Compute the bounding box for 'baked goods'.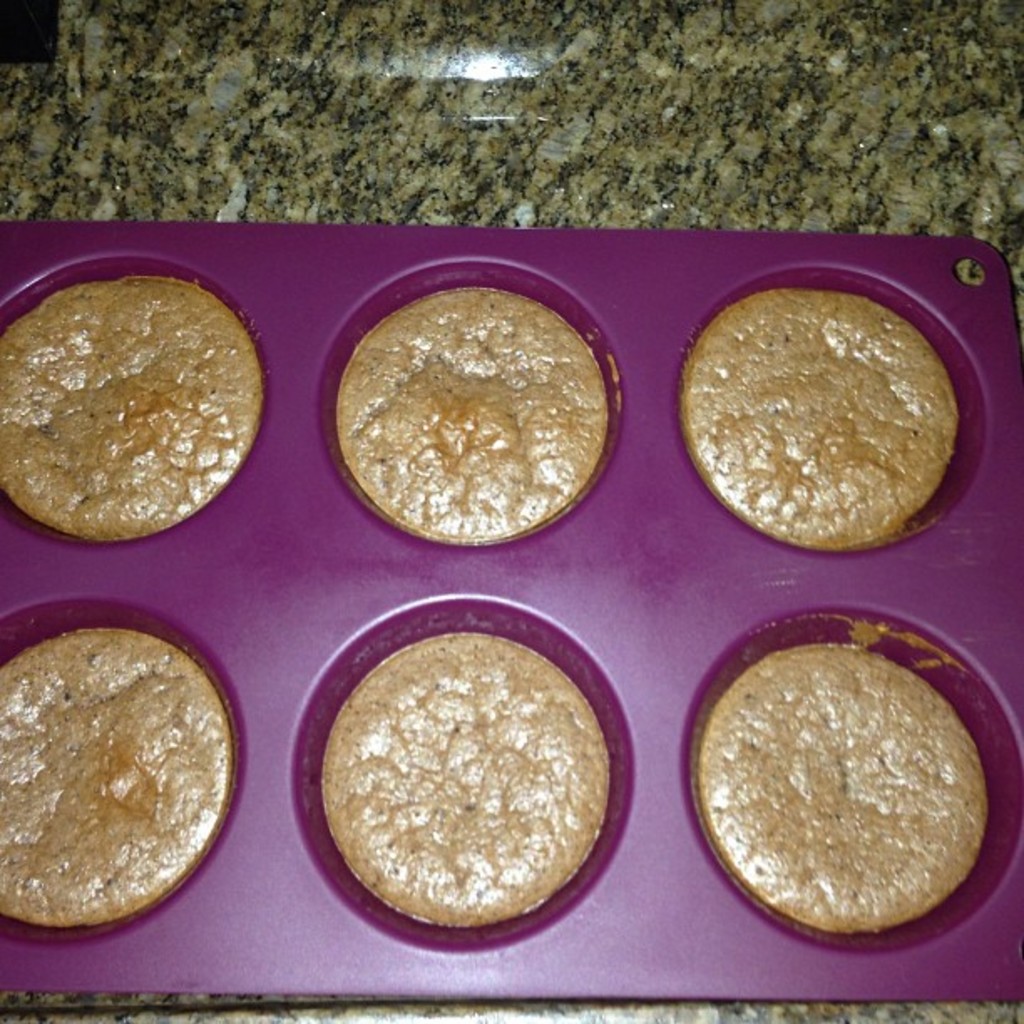
{"x1": 336, "y1": 288, "x2": 604, "y2": 545}.
